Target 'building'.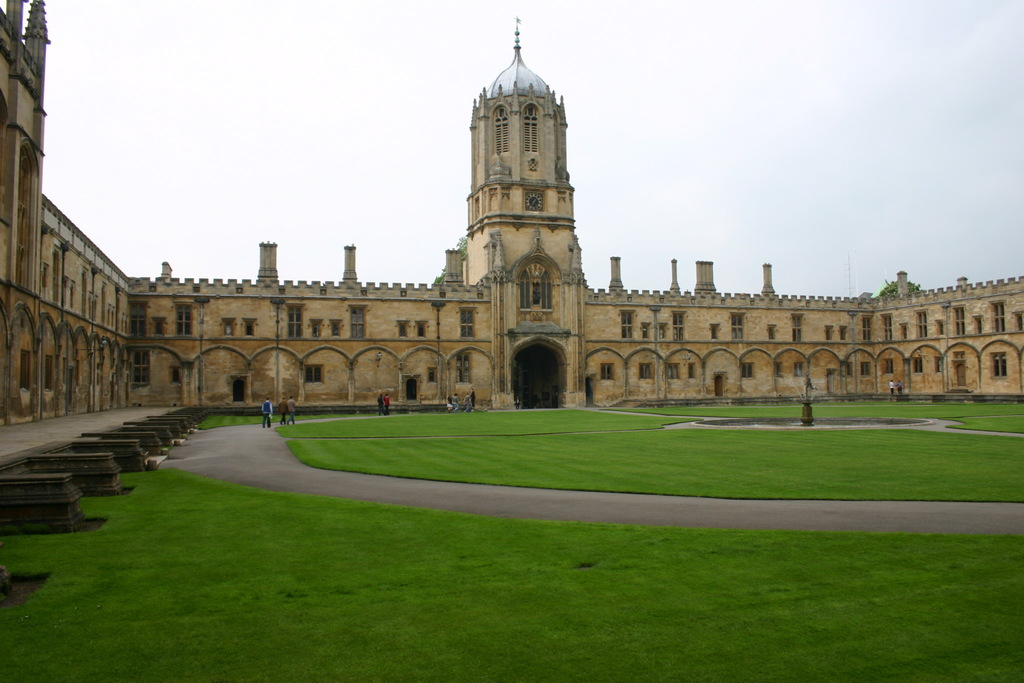
Target region: (0,0,1023,434).
